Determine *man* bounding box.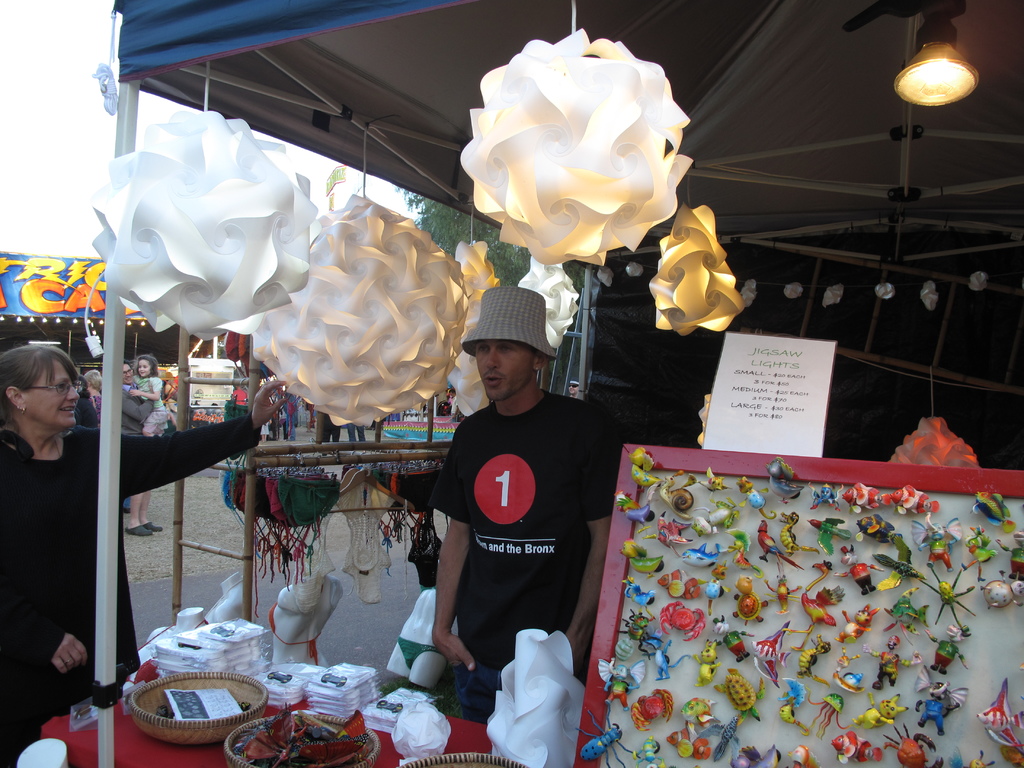
Determined: <region>404, 282, 625, 714</region>.
